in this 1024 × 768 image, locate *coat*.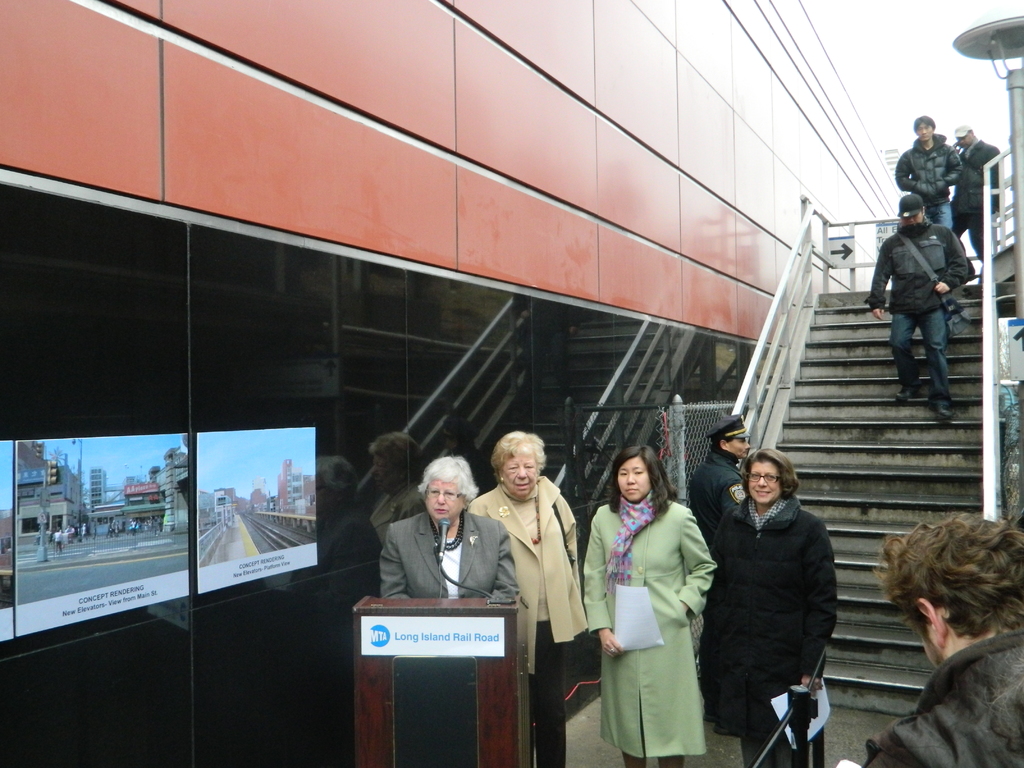
Bounding box: 954, 133, 1004, 212.
